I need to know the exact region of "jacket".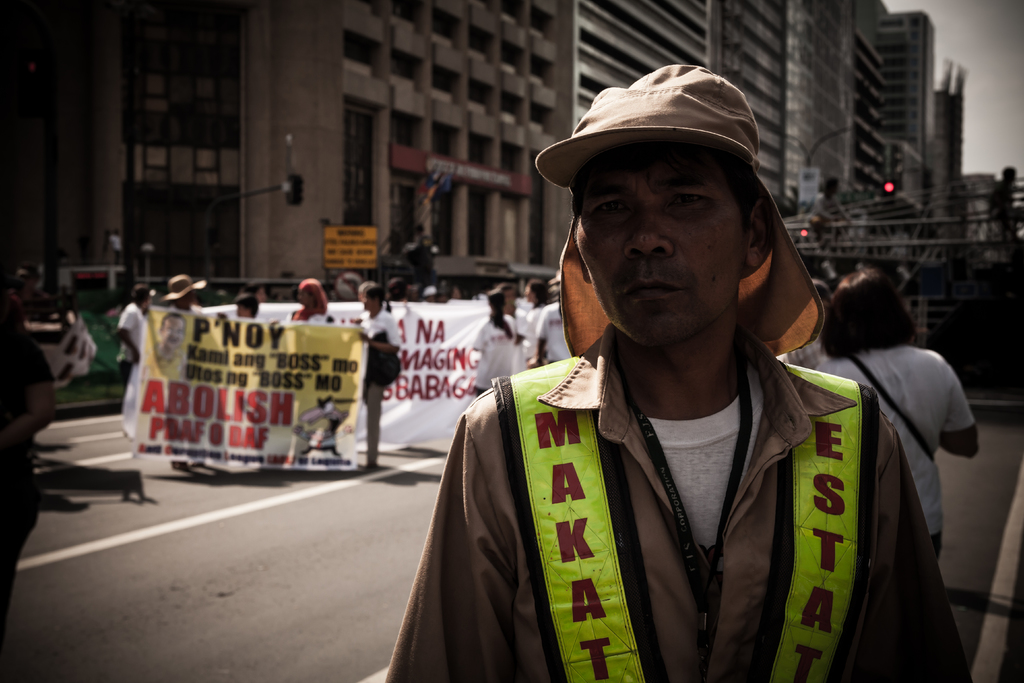
Region: rect(562, 222, 918, 682).
